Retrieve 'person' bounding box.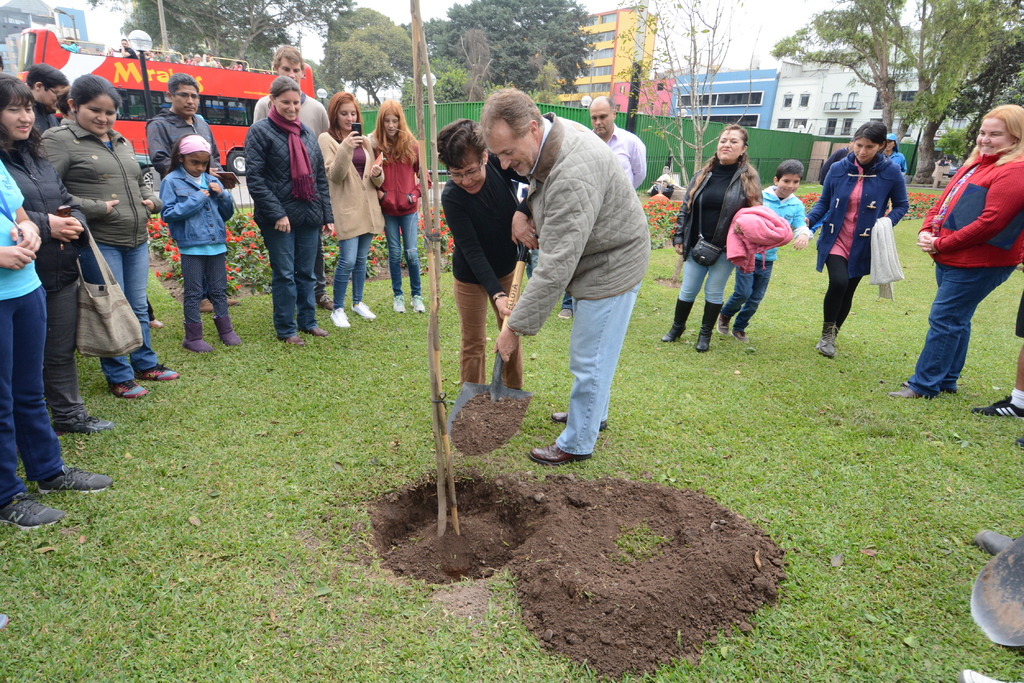
Bounding box: <region>896, 97, 1023, 399</region>.
